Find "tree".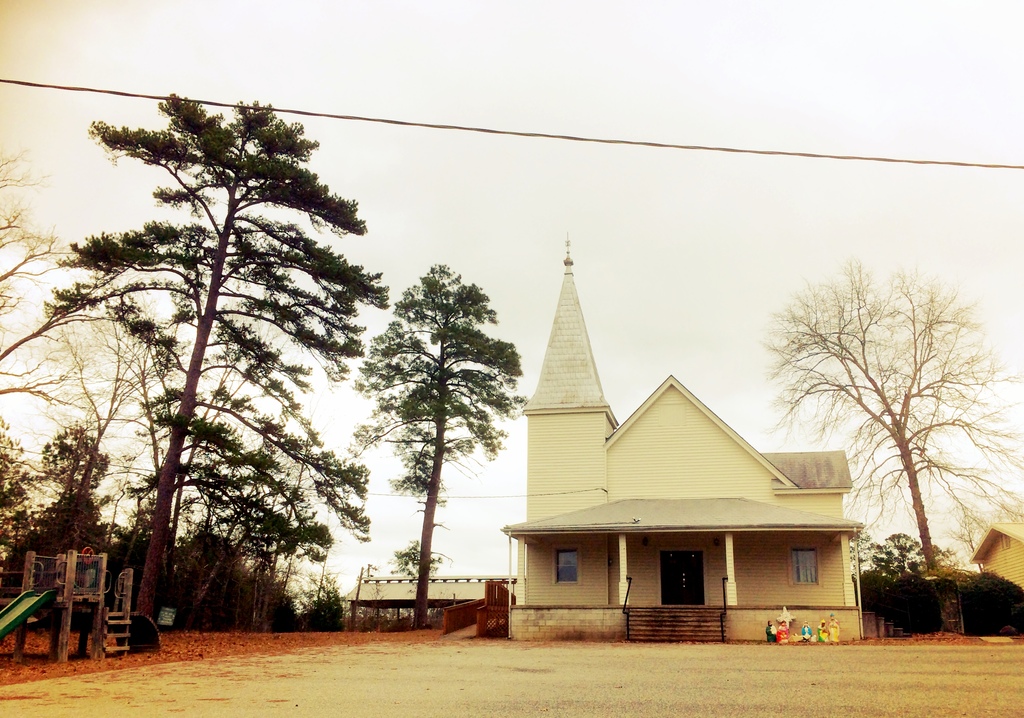
34:419:110:513.
